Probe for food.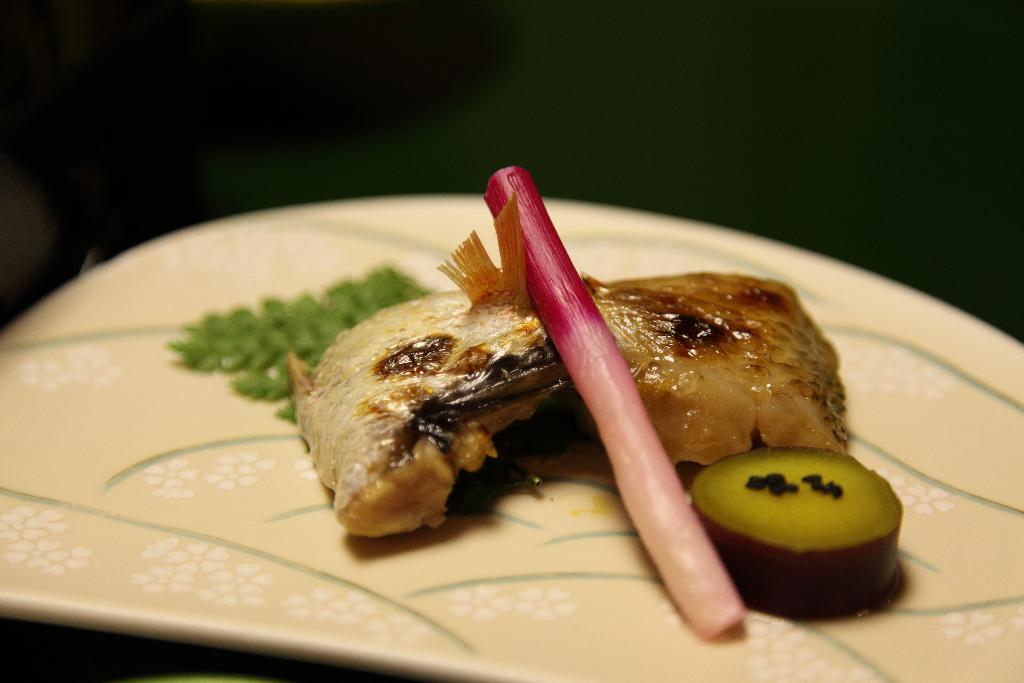
Probe result: x1=278 y1=168 x2=901 y2=642.
